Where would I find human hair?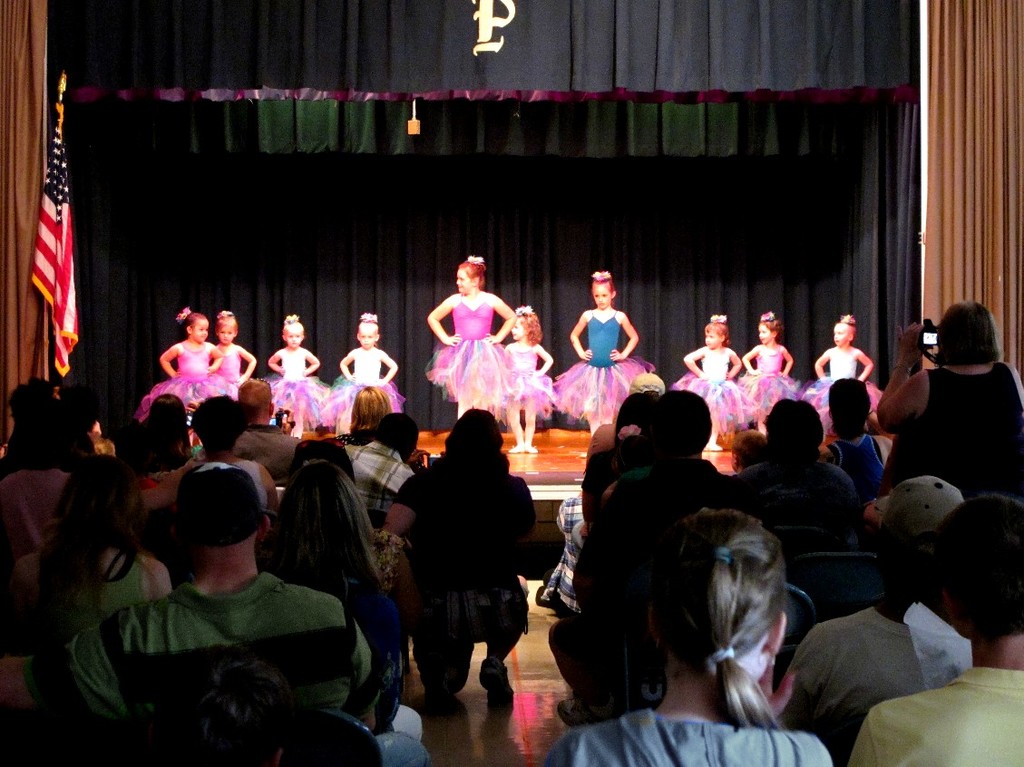
At select_region(614, 392, 664, 468).
